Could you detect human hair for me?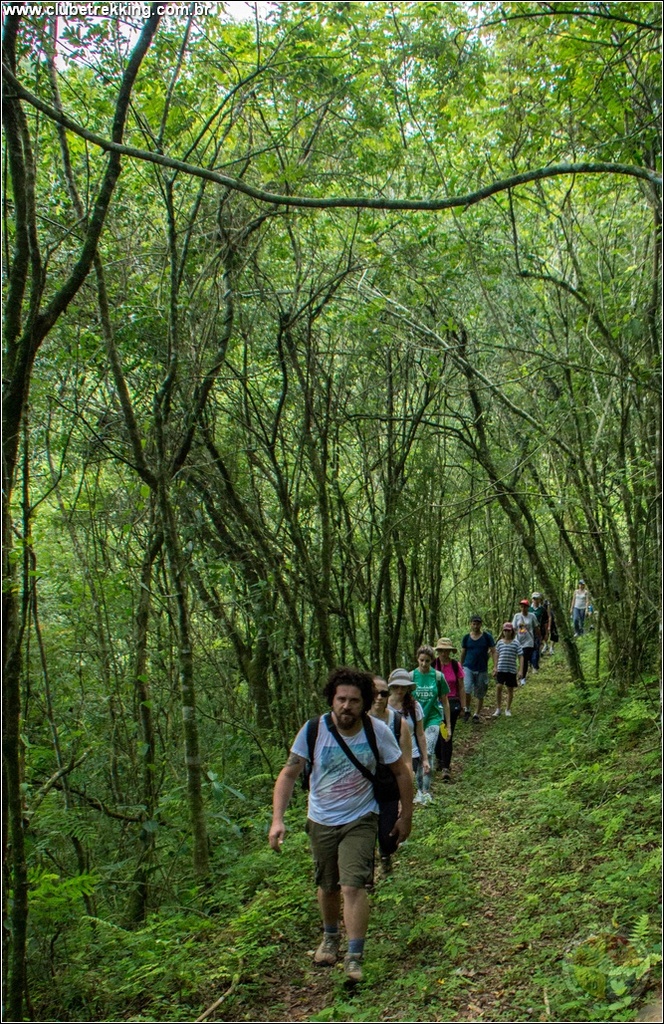
Detection result: select_region(467, 616, 481, 627).
